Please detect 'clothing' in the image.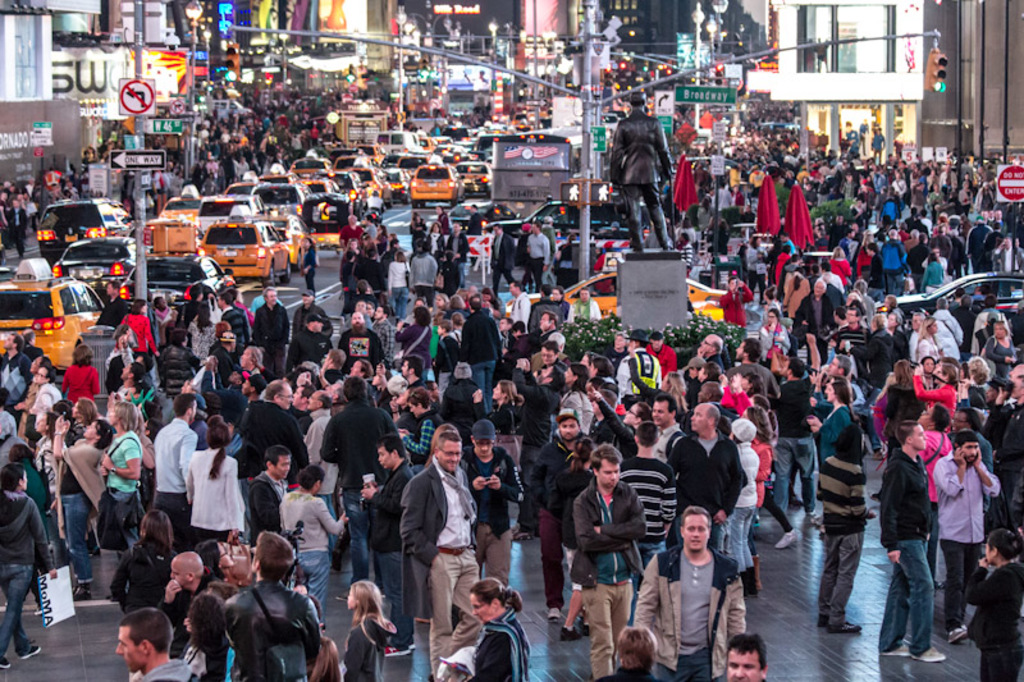
{"left": 339, "top": 333, "right": 380, "bottom": 374}.
